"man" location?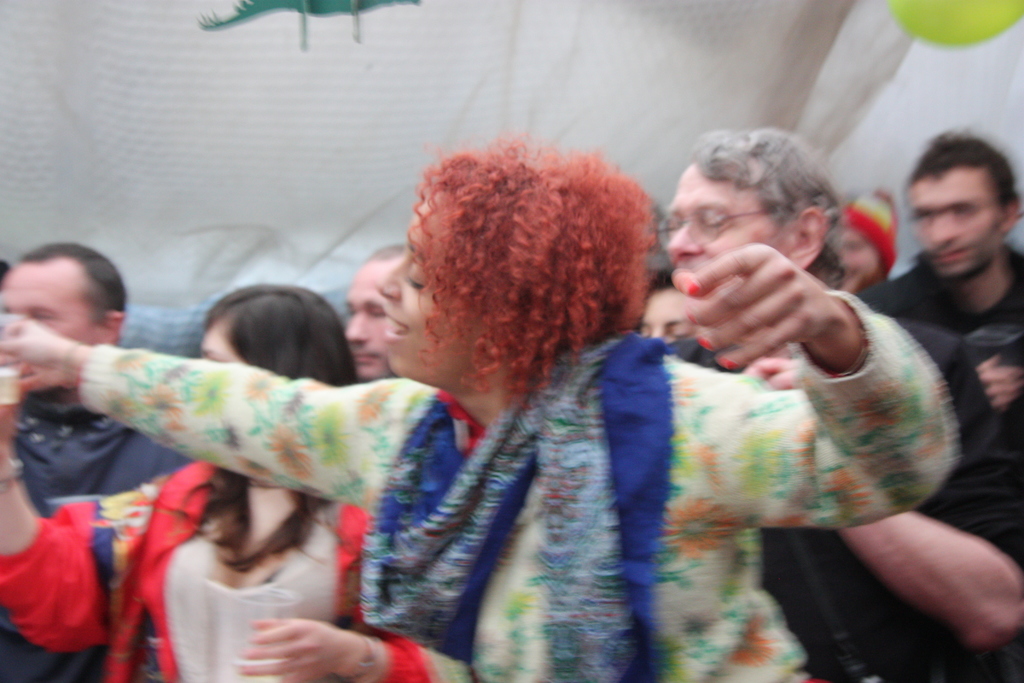
detection(665, 124, 1022, 682)
